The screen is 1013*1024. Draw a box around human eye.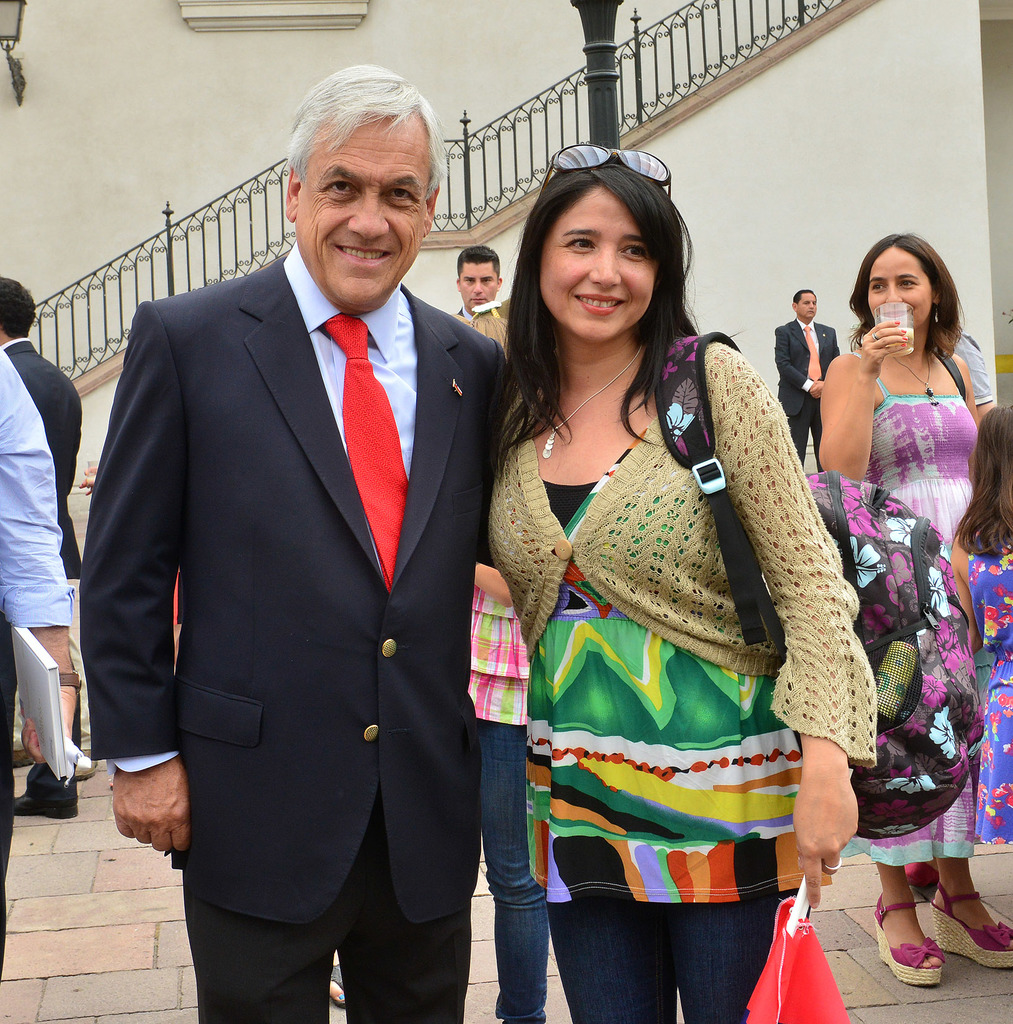
box=[897, 276, 921, 292].
